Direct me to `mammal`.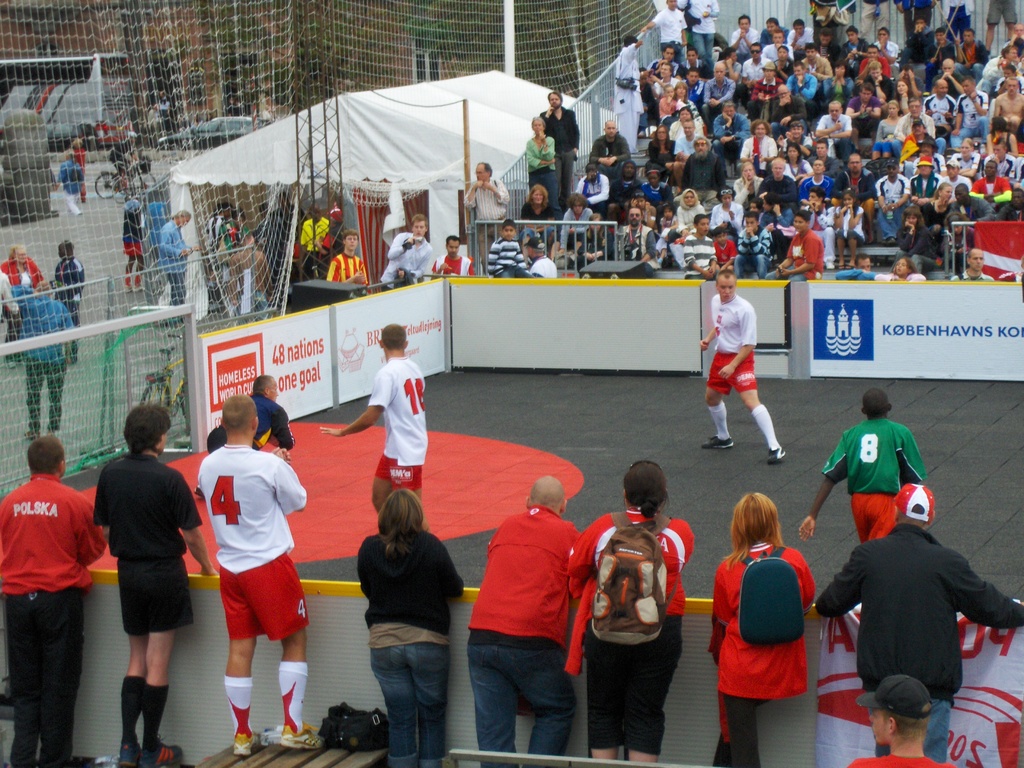
Direction: rect(108, 129, 136, 184).
